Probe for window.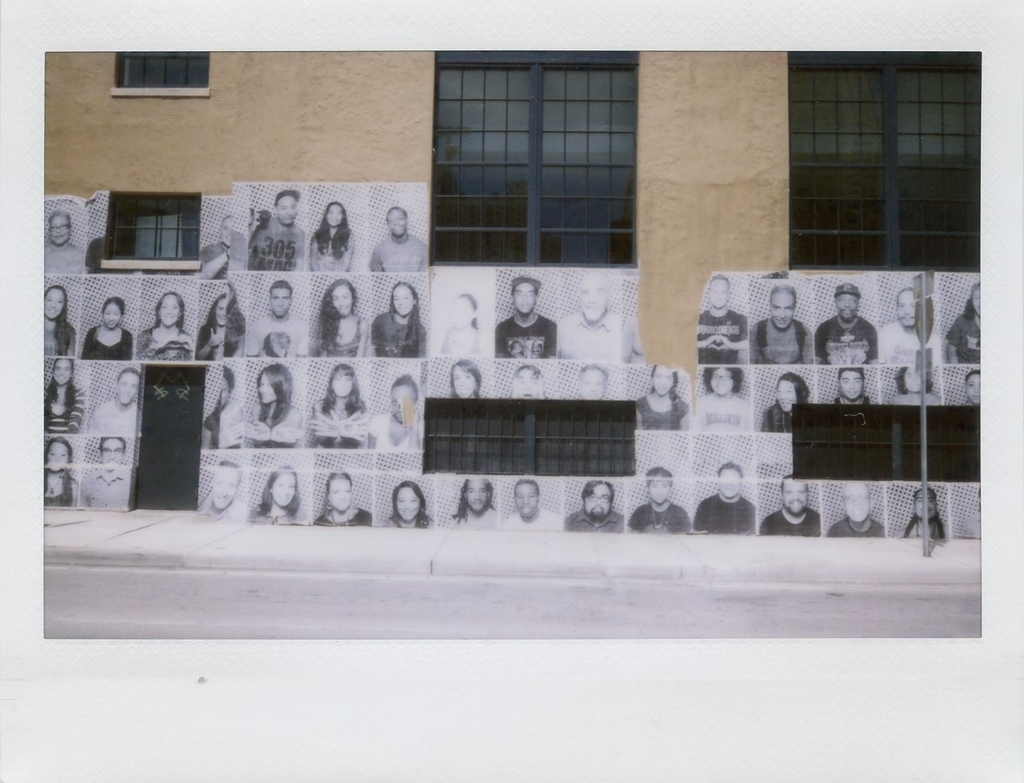
Probe result: <bbox>424, 400, 635, 470</bbox>.
